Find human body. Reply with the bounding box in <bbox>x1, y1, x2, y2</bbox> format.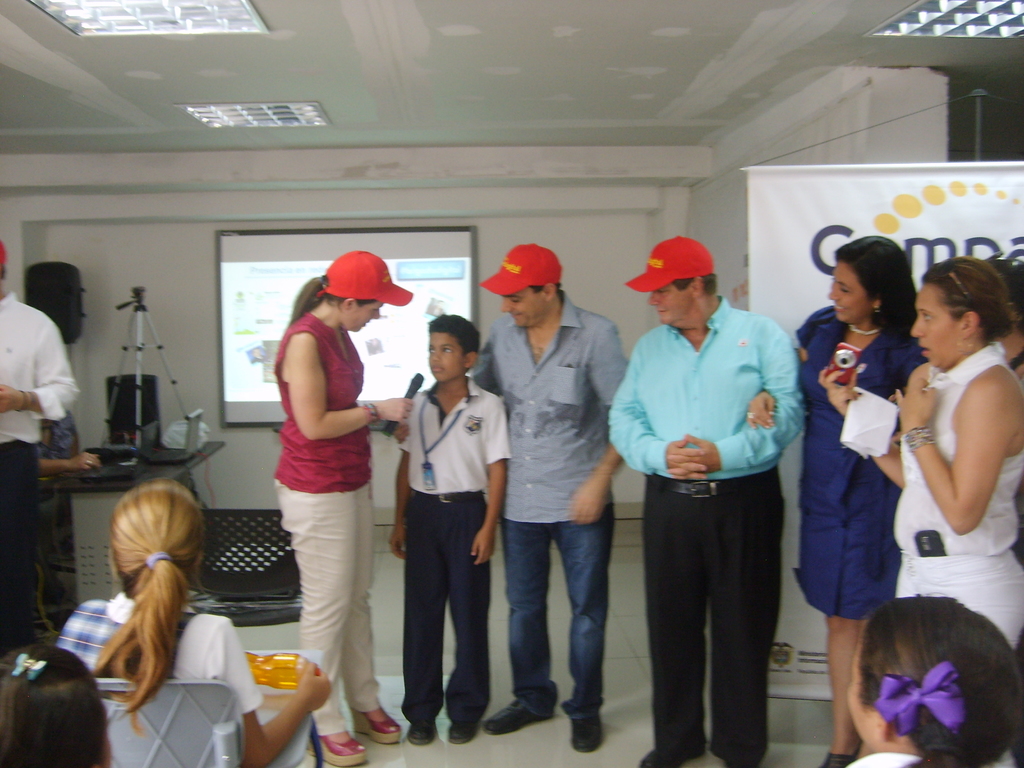
<bbox>746, 227, 925, 766</bbox>.
